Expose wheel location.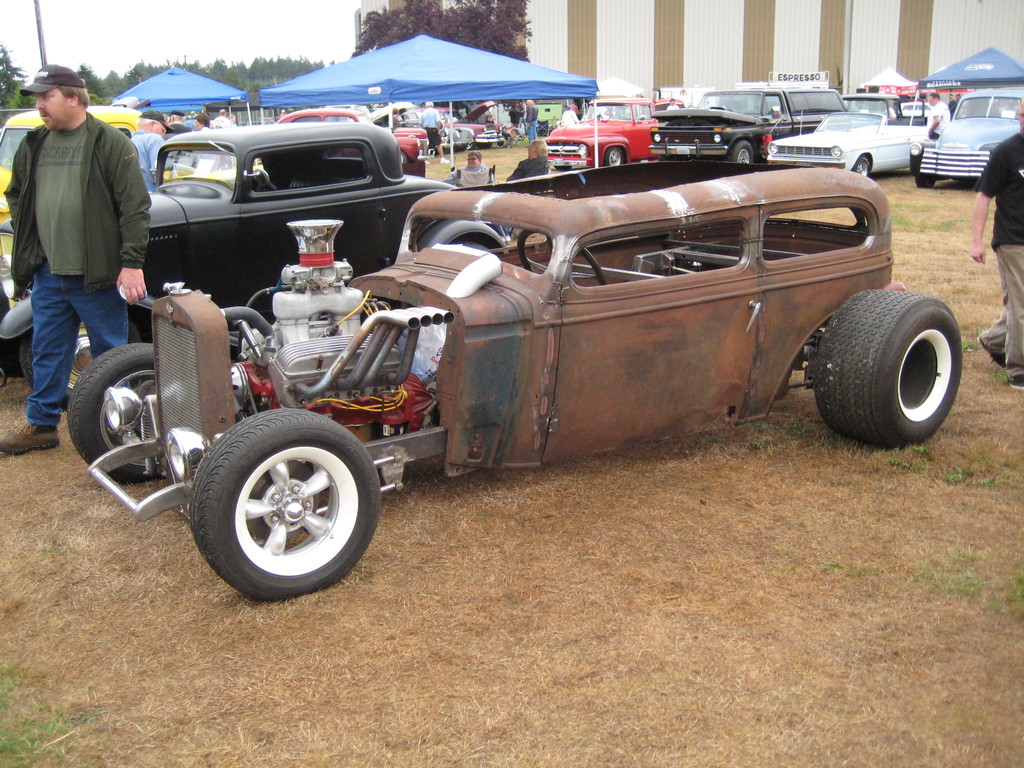
Exposed at 732, 140, 754, 163.
